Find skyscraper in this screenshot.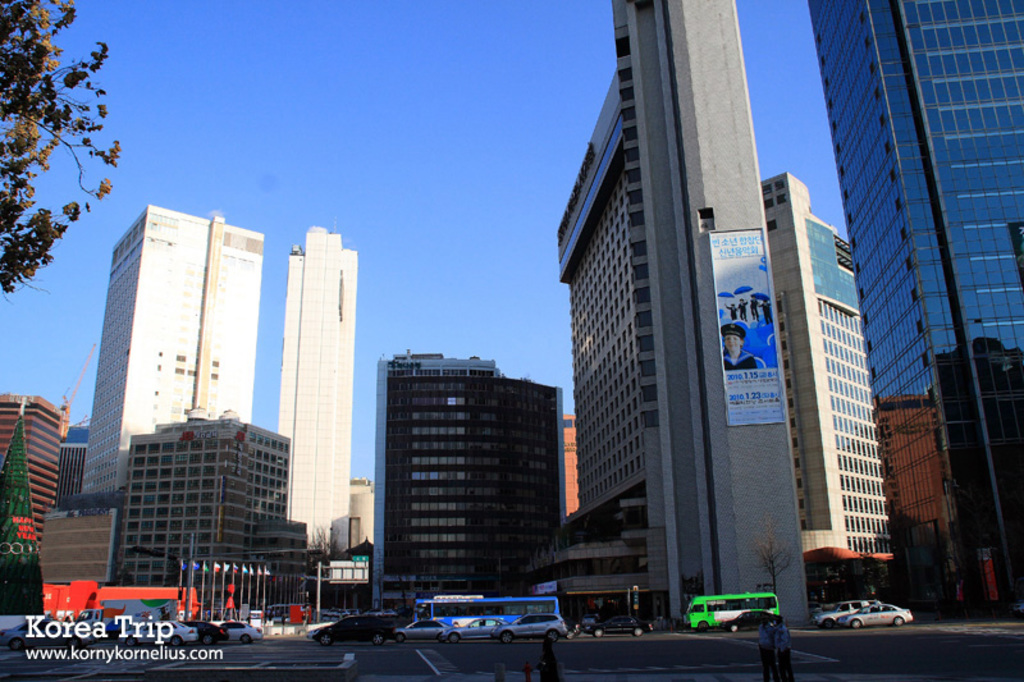
The bounding box for skyscraper is select_region(369, 356, 562, 609).
